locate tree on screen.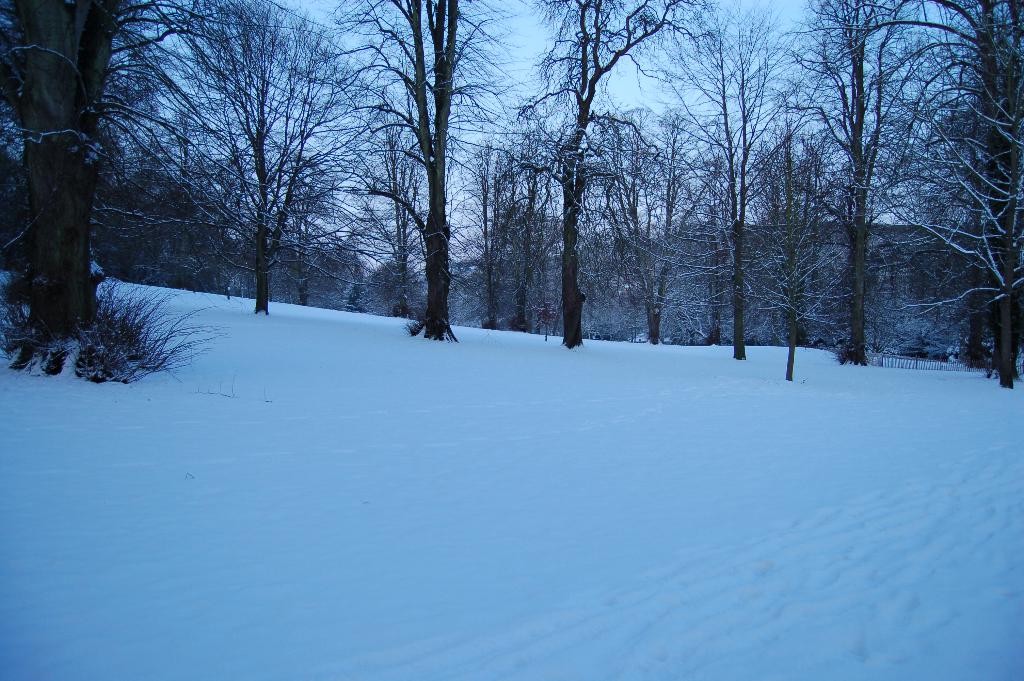
On screen at region(600, 113, 714, 345).
